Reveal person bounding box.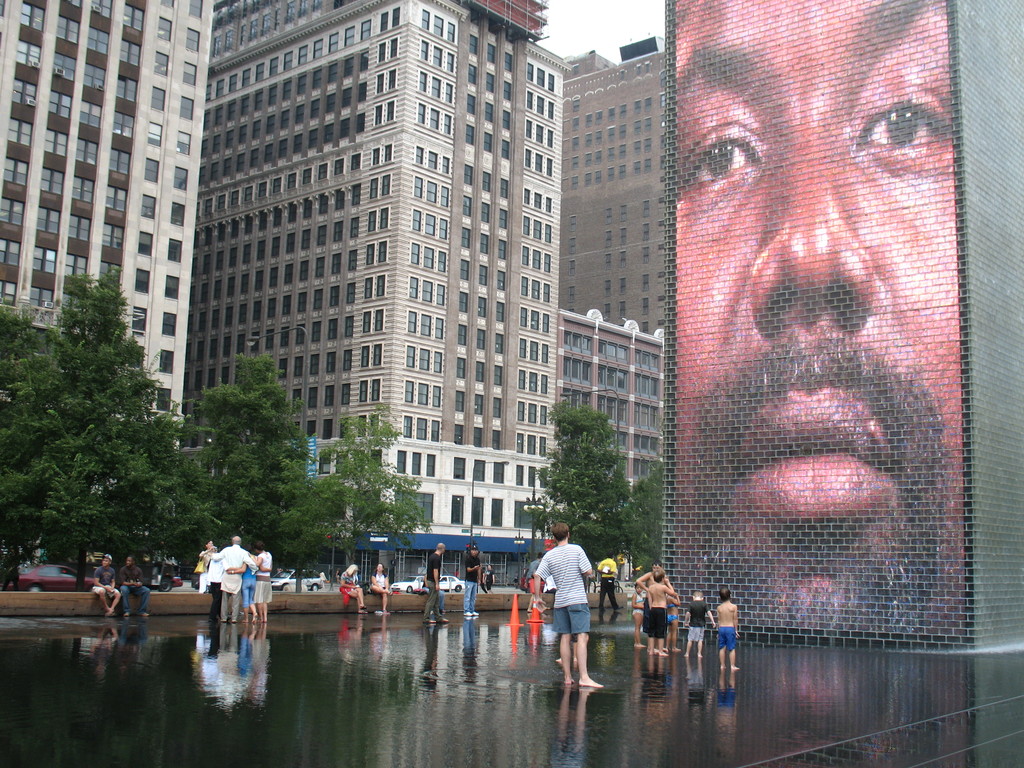
Revealed: [375, 564, 390, 616].
